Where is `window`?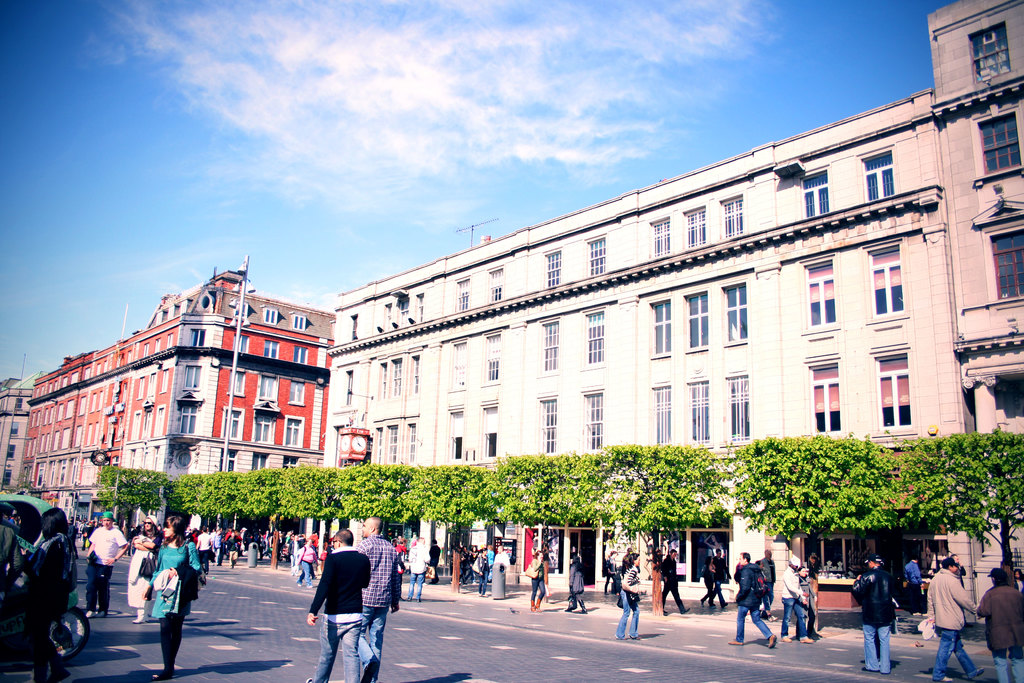
{"left": 230, "top": 368, "right": 246, "bottom": 393}.
